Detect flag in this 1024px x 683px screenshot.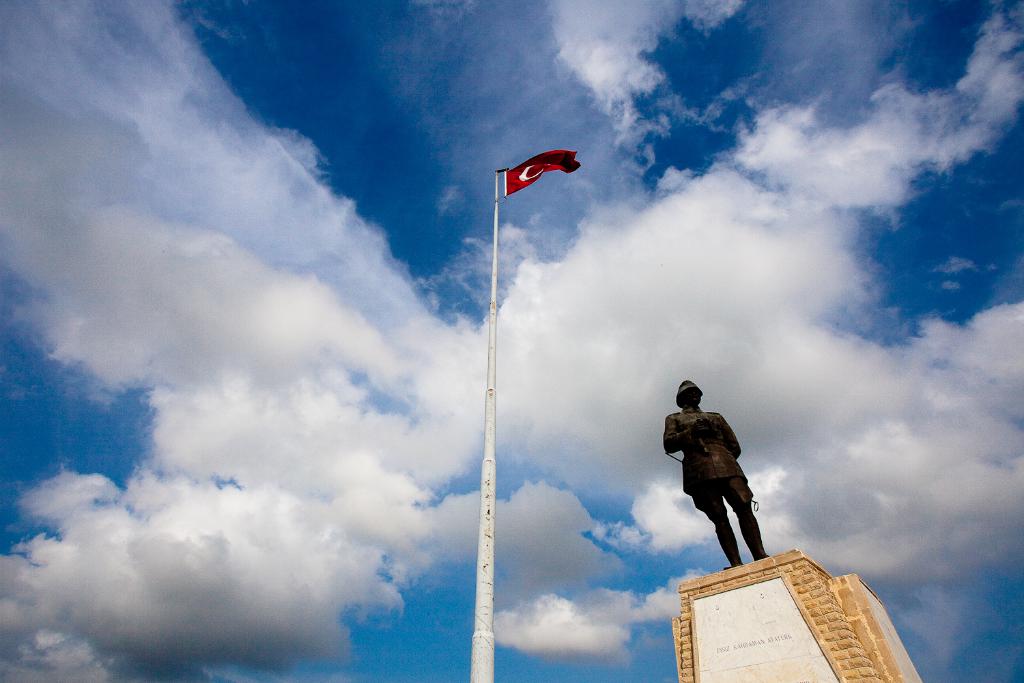
Detection: 502,148,587,202.
